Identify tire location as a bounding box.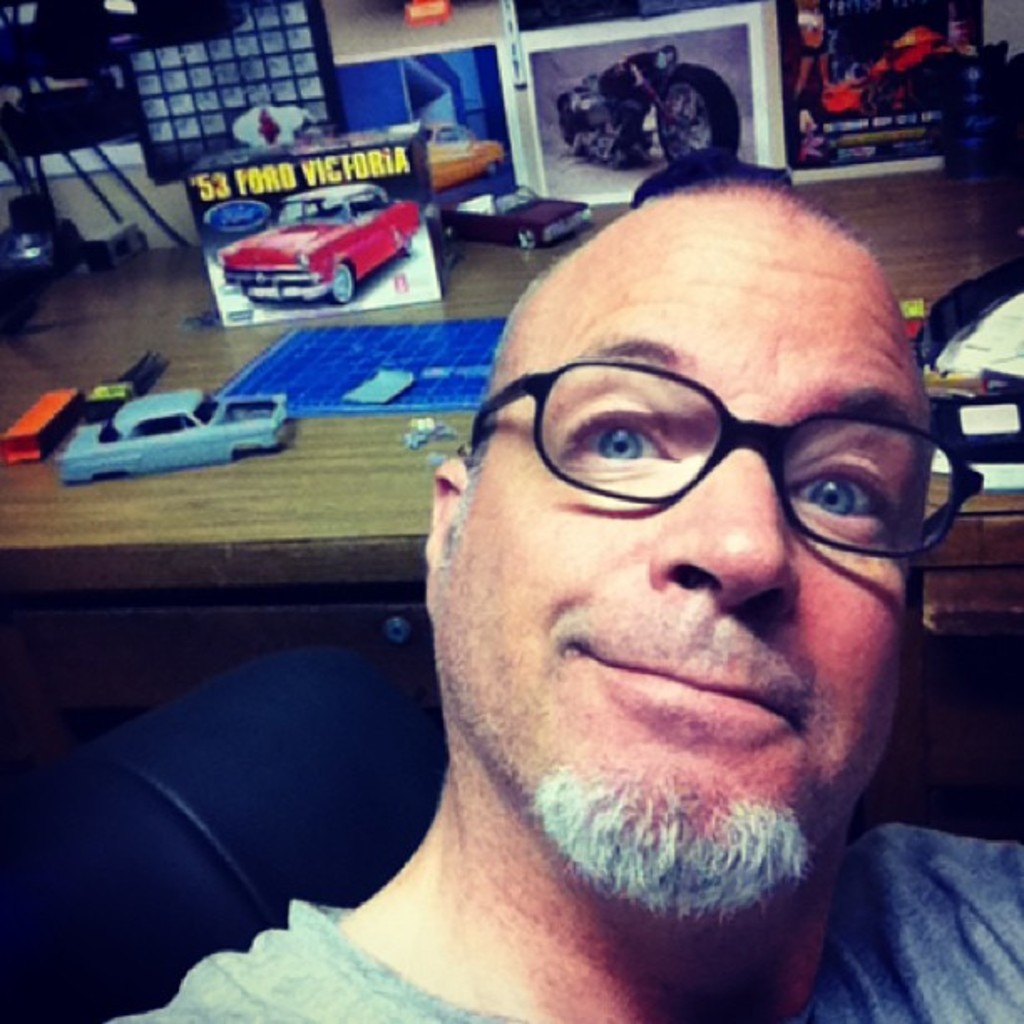
(330,256,358,305).
